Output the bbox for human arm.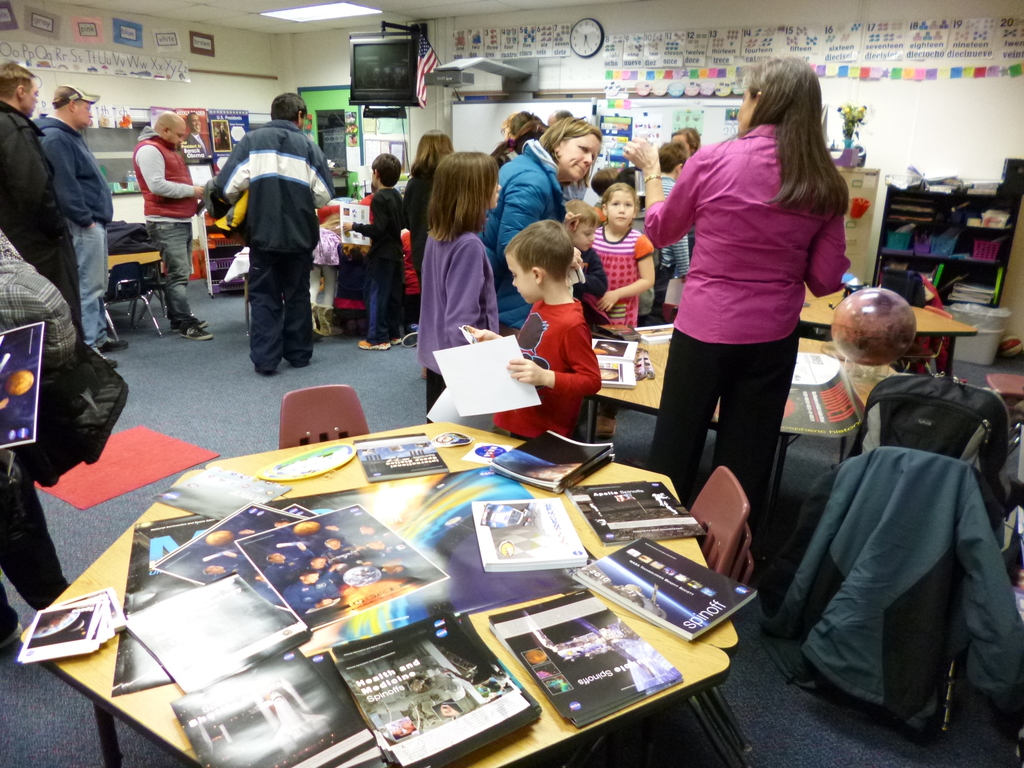
Rect(444, 241, 481, 345).
